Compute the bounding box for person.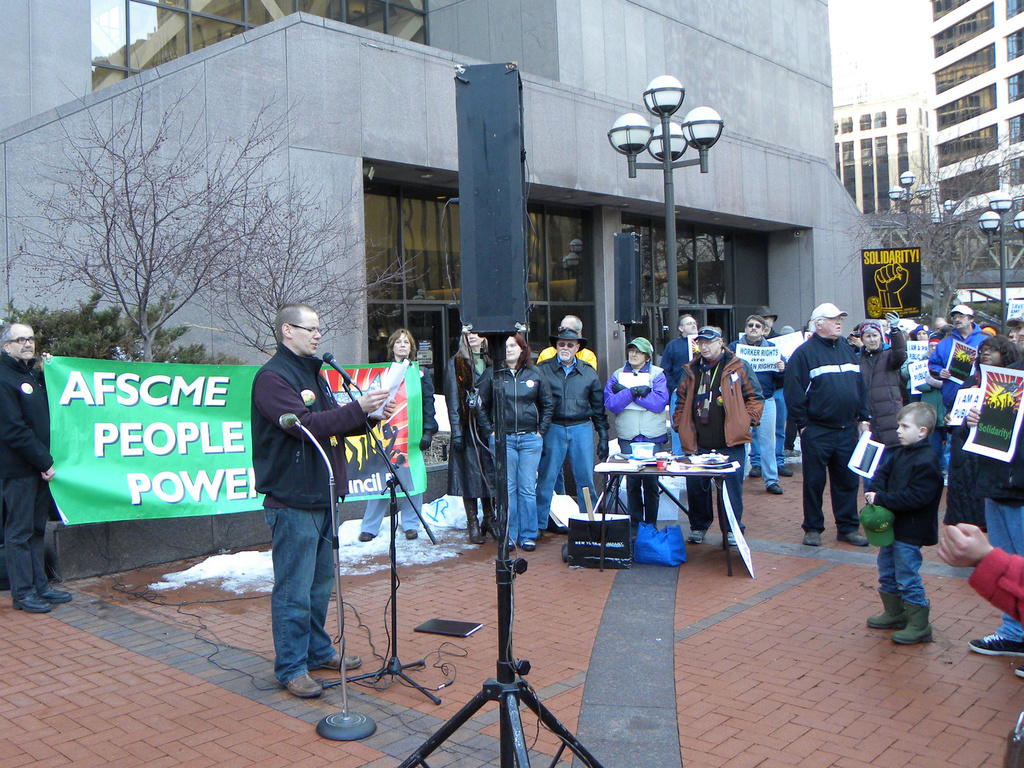
(250, 303, 393, 696).
